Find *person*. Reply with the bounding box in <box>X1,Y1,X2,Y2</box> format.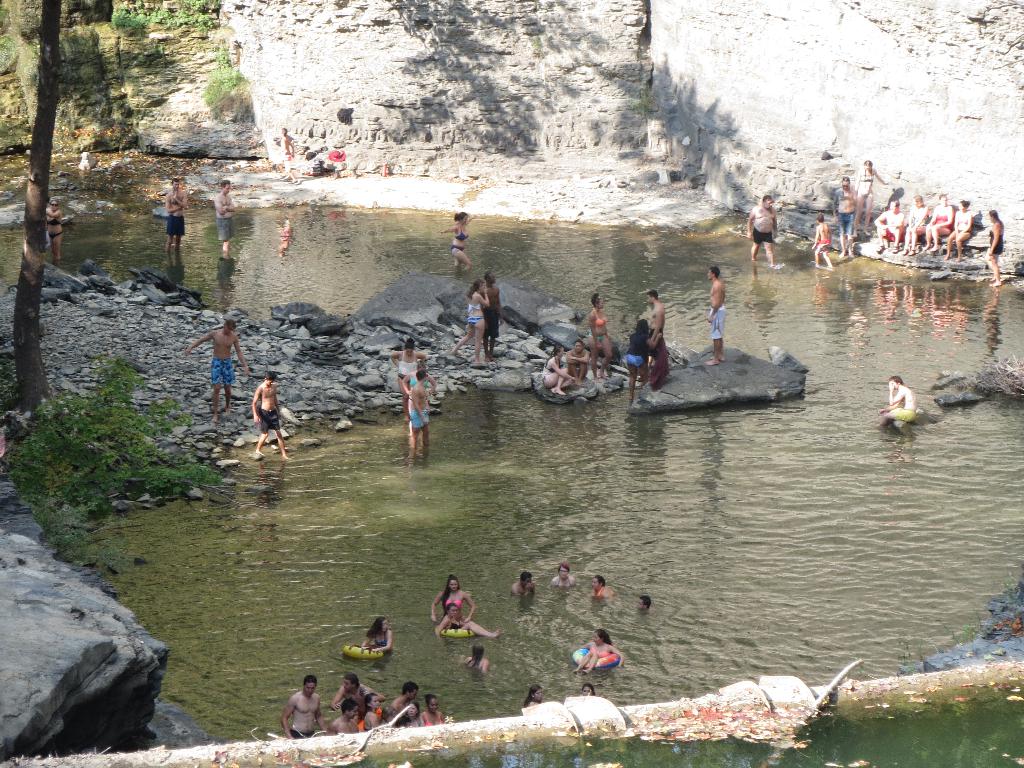
<box>923,193,953,252</box>.
